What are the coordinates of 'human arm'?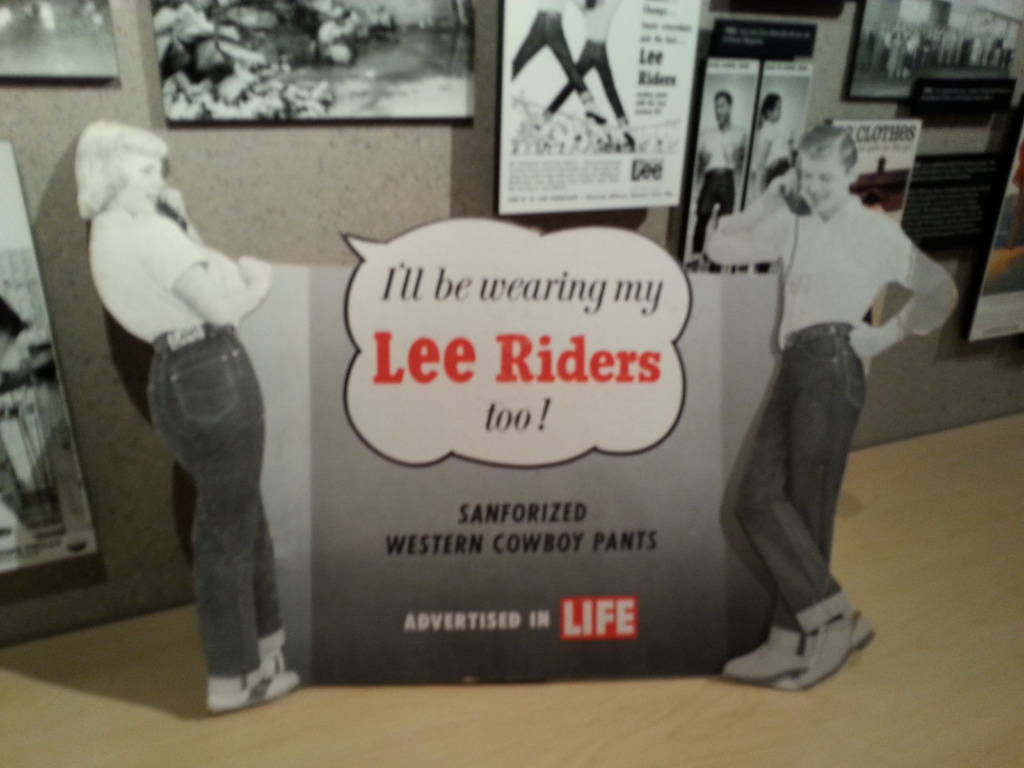
bbox(845, 227, 952, 358).
